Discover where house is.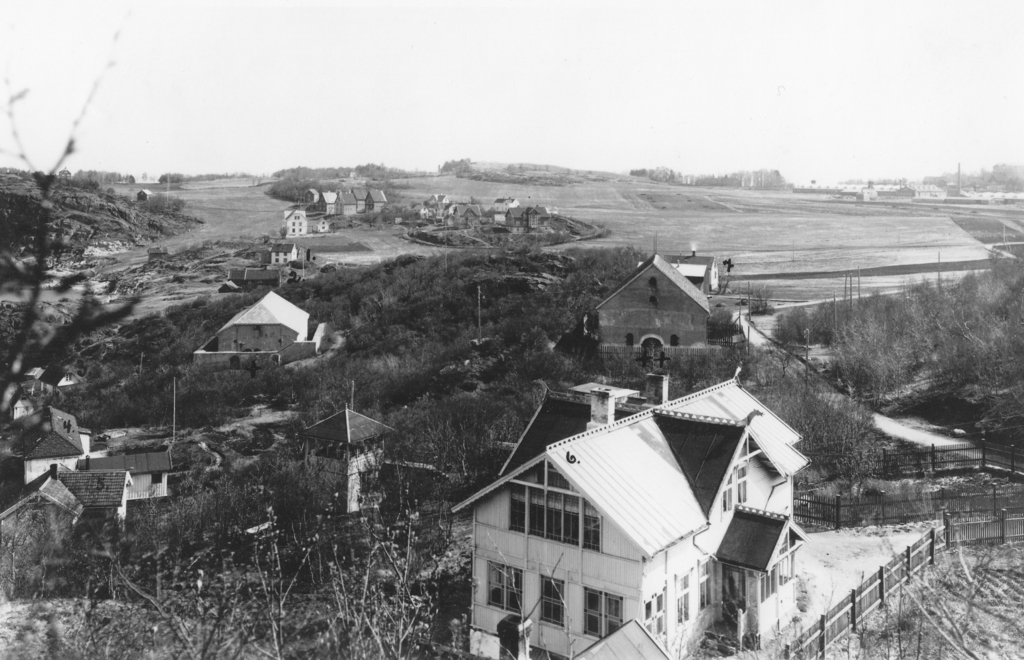
Discovered at bbox=(106, 455, 178, 502).
